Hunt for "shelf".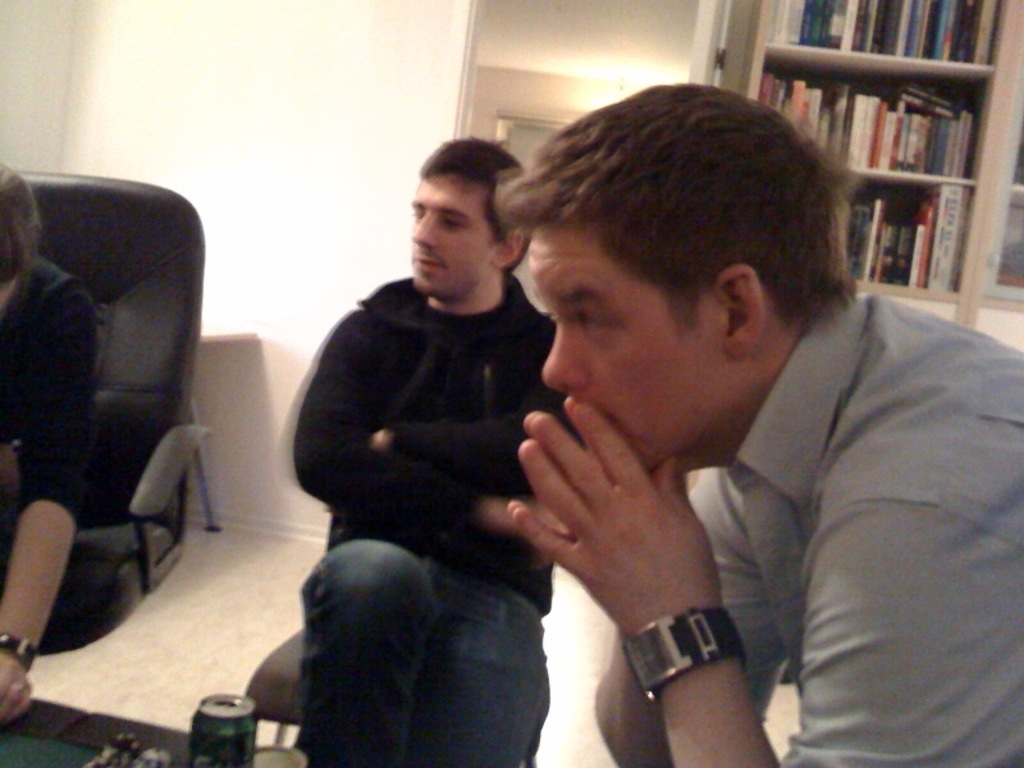
Hunted down at 820/170/1011/326.
